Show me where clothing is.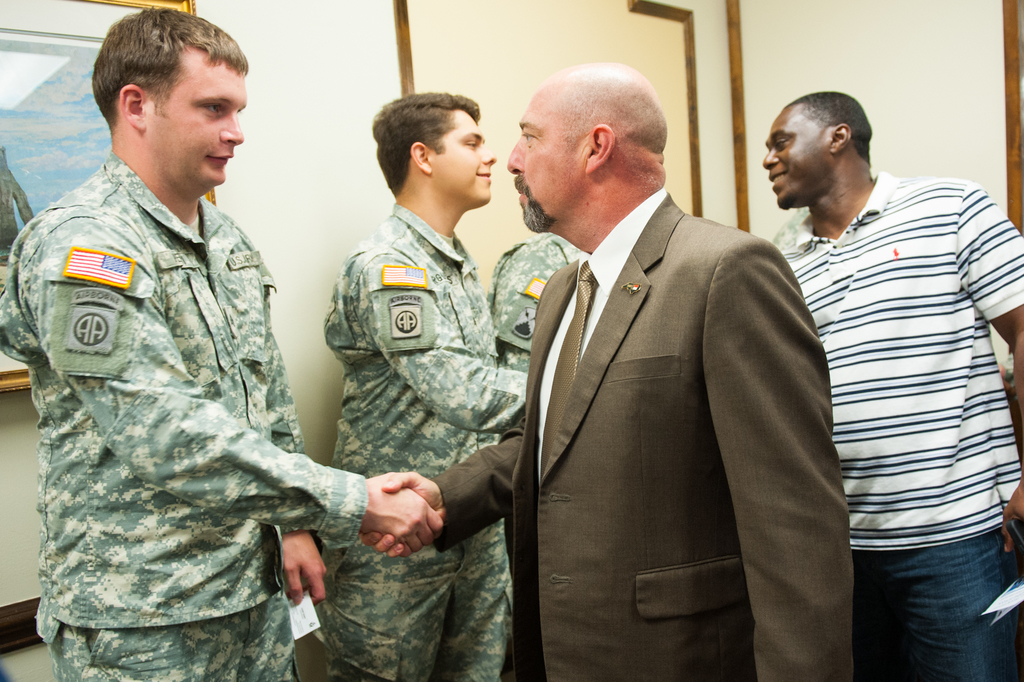
clothing is at 429, 185, 858, 681.
